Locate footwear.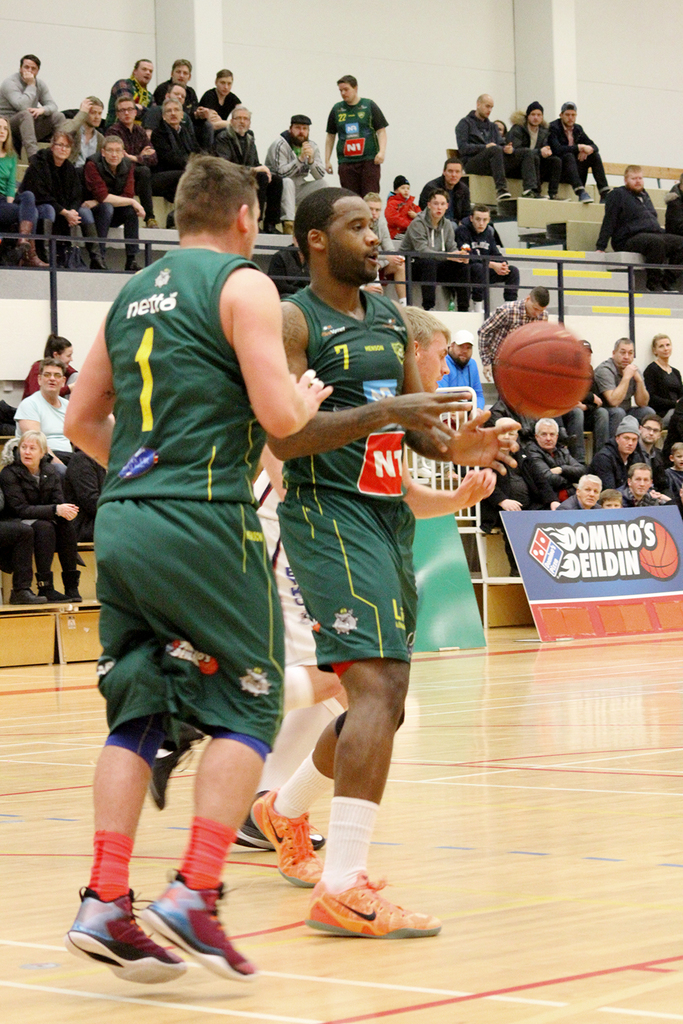
Bounding box: (80,222,115,271).
